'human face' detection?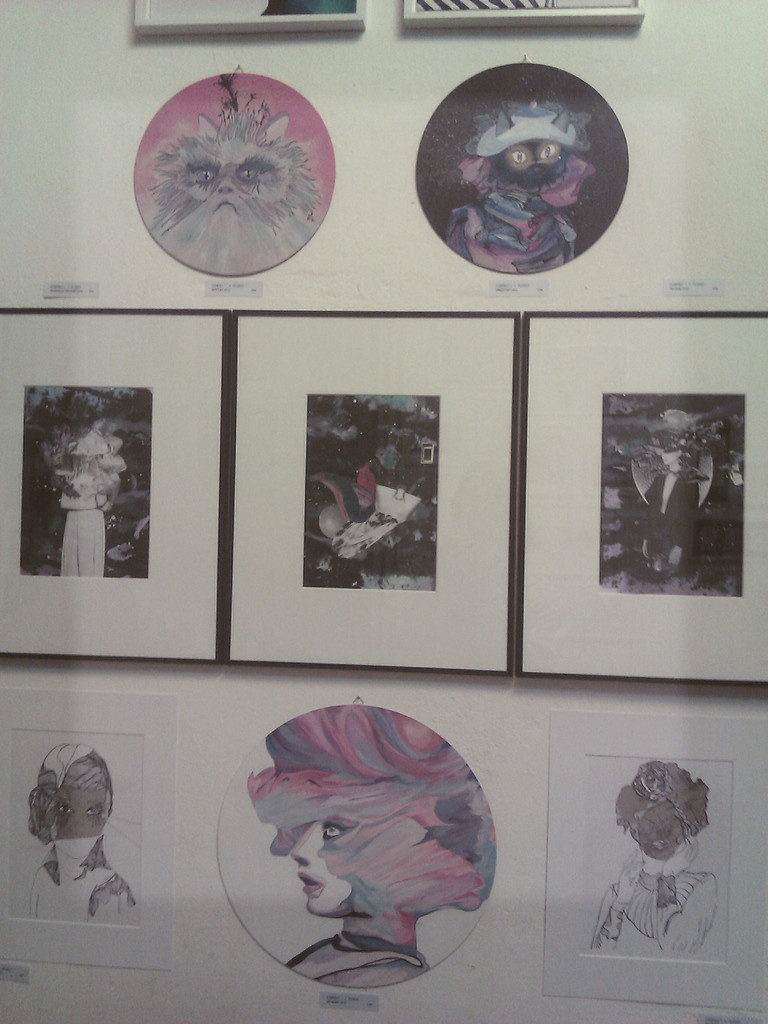
(288,817,353,916)
